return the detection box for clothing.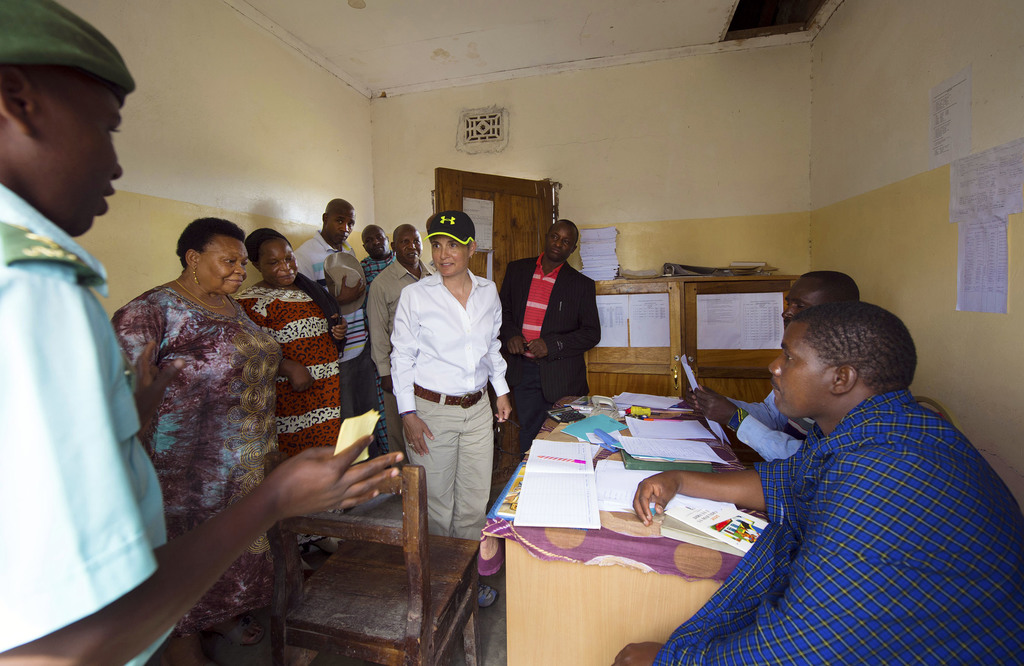
727/379/812/468.
